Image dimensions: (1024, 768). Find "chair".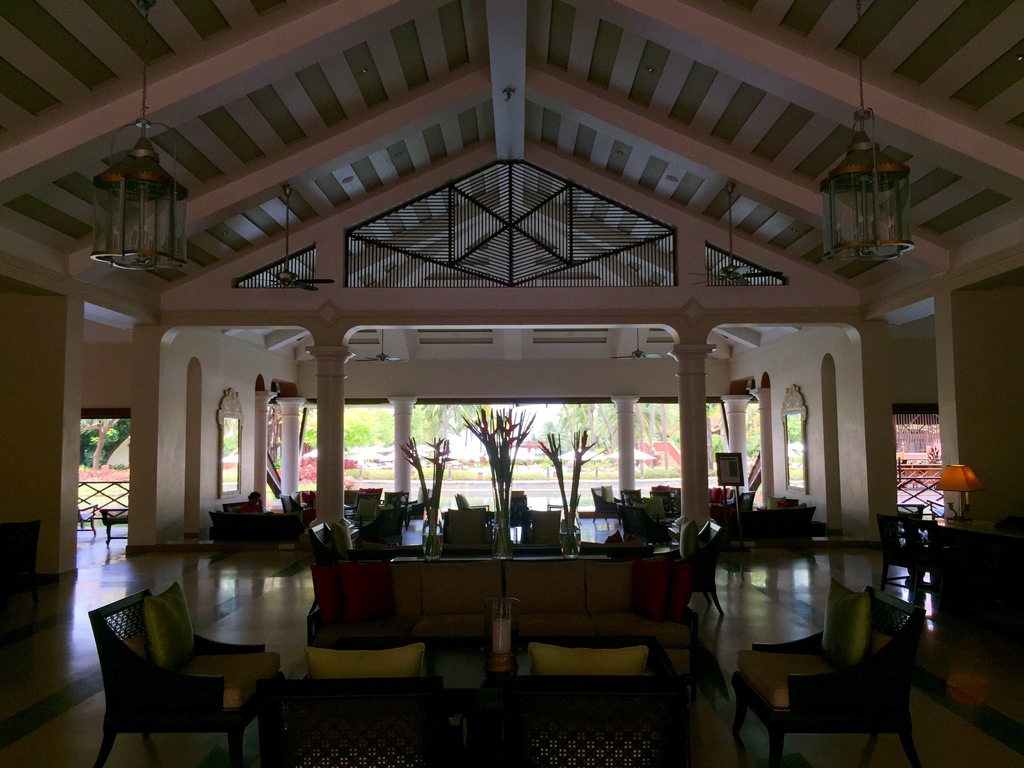
detection(730, 583, 927, 767).
